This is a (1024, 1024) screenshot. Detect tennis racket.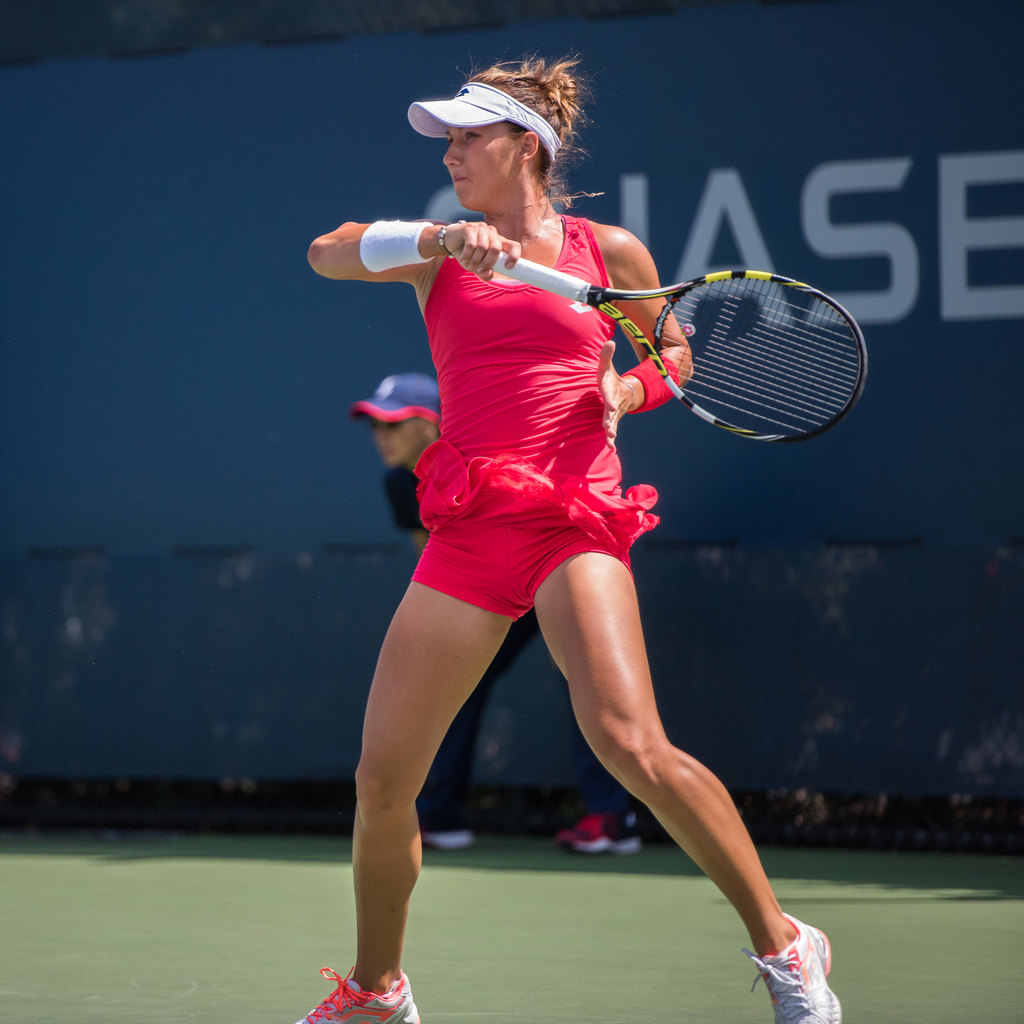
[487,251,870,448].
